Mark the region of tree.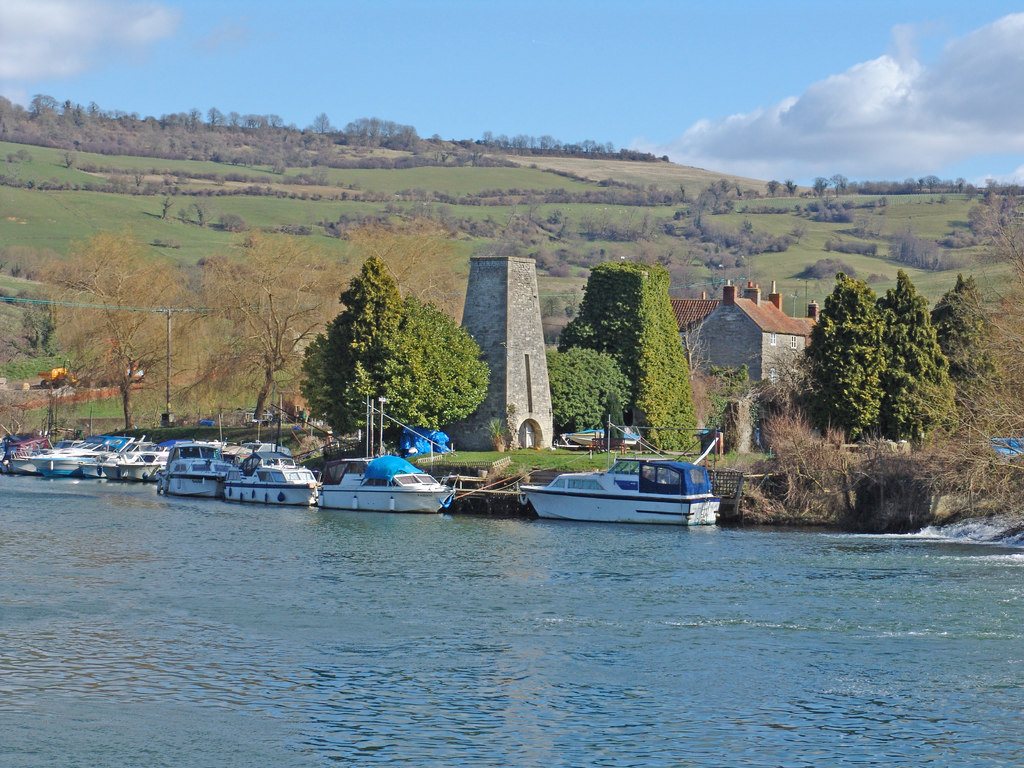
Region: 0/218/293/443.
